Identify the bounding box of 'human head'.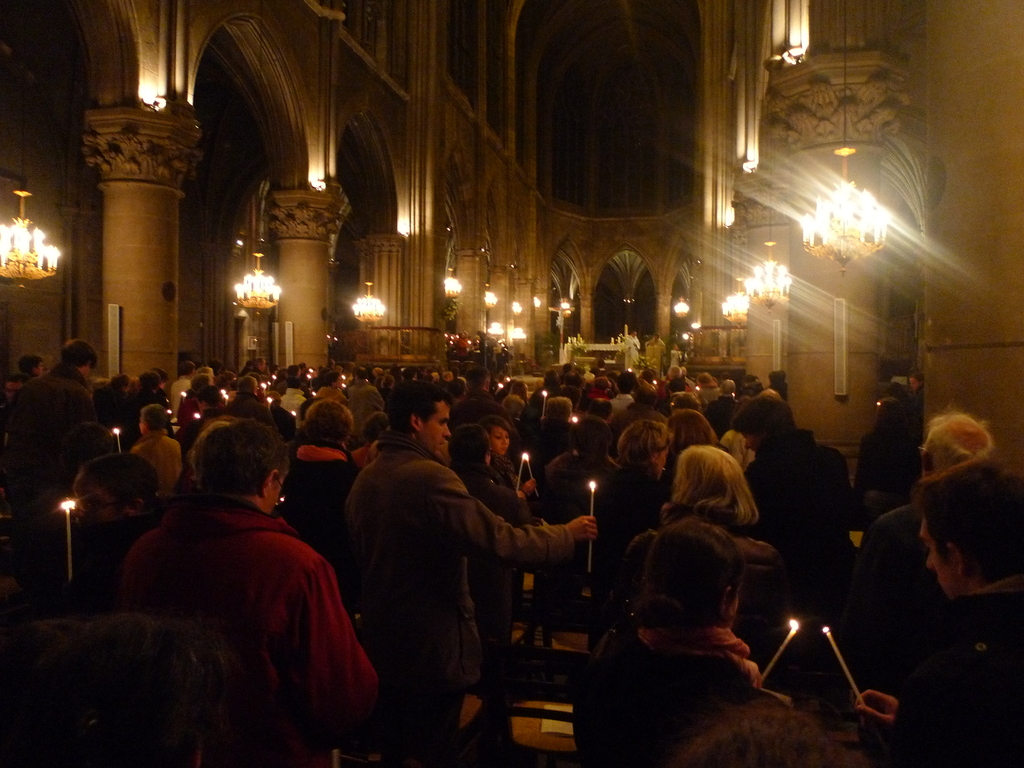
{"x1": 567, "y1": 416, "x2": 618, "y2": 456}.
